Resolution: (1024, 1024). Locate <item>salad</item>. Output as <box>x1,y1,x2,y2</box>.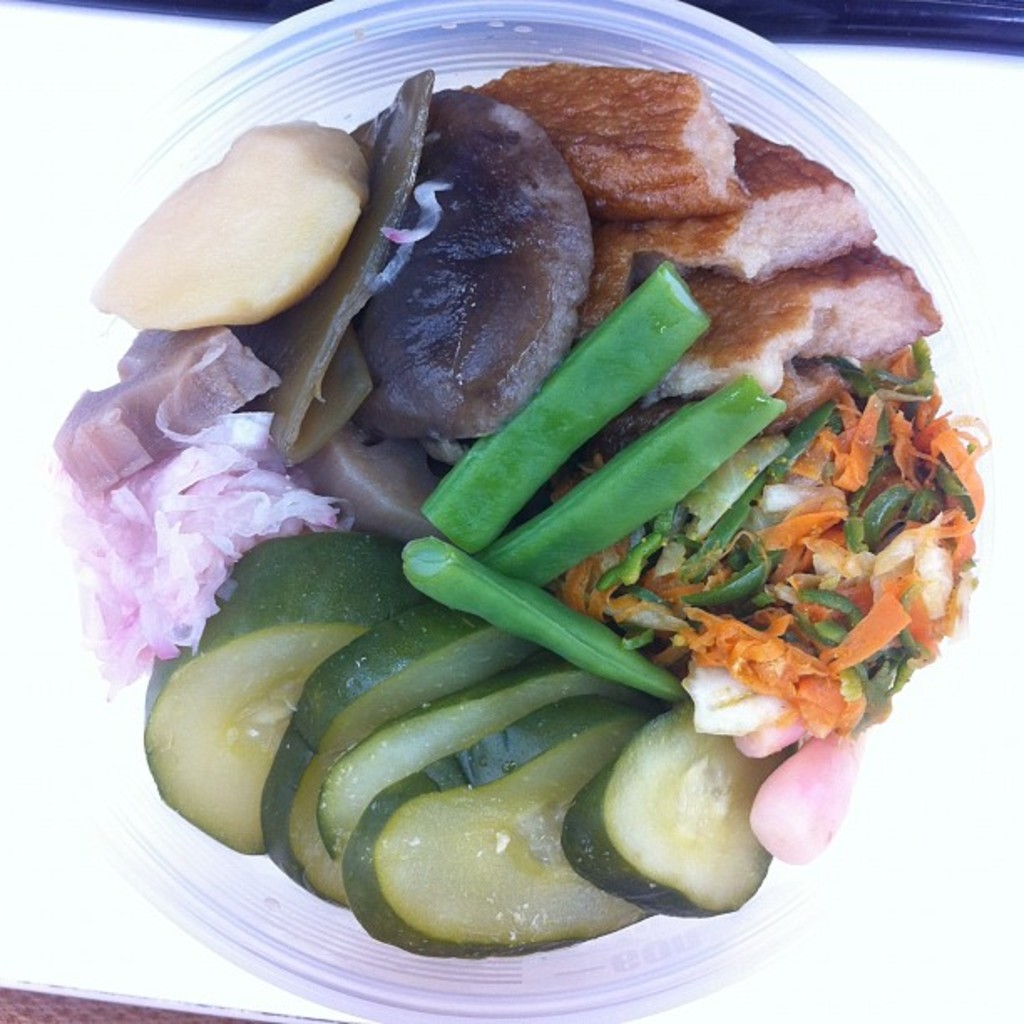
<box>52,50,1023,970</box>.
